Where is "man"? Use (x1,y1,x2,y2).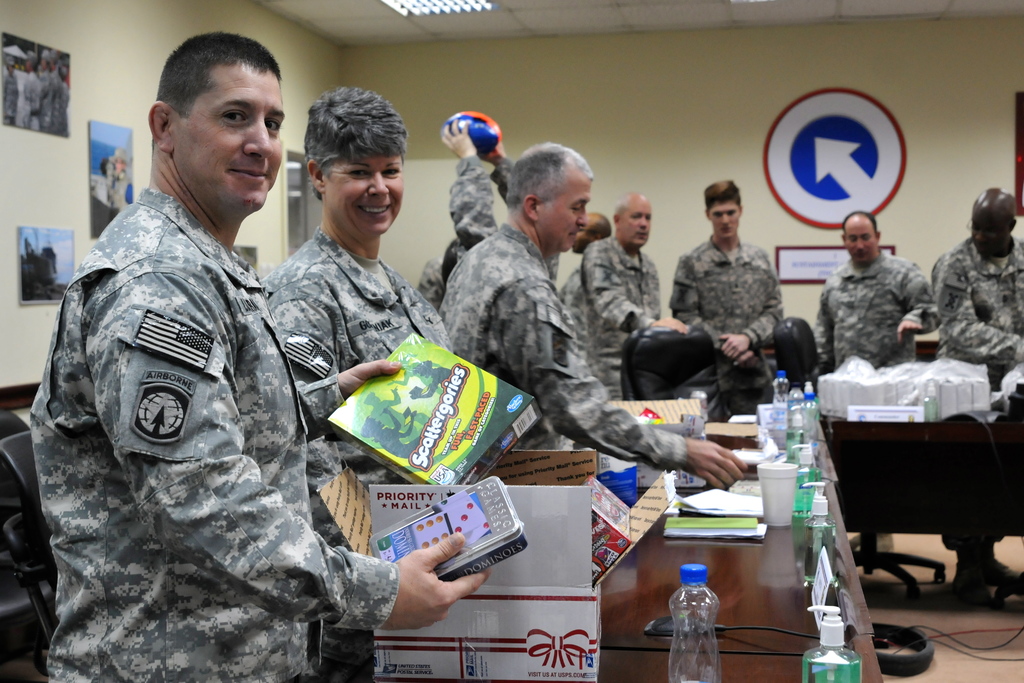
(817,212,941,374).
